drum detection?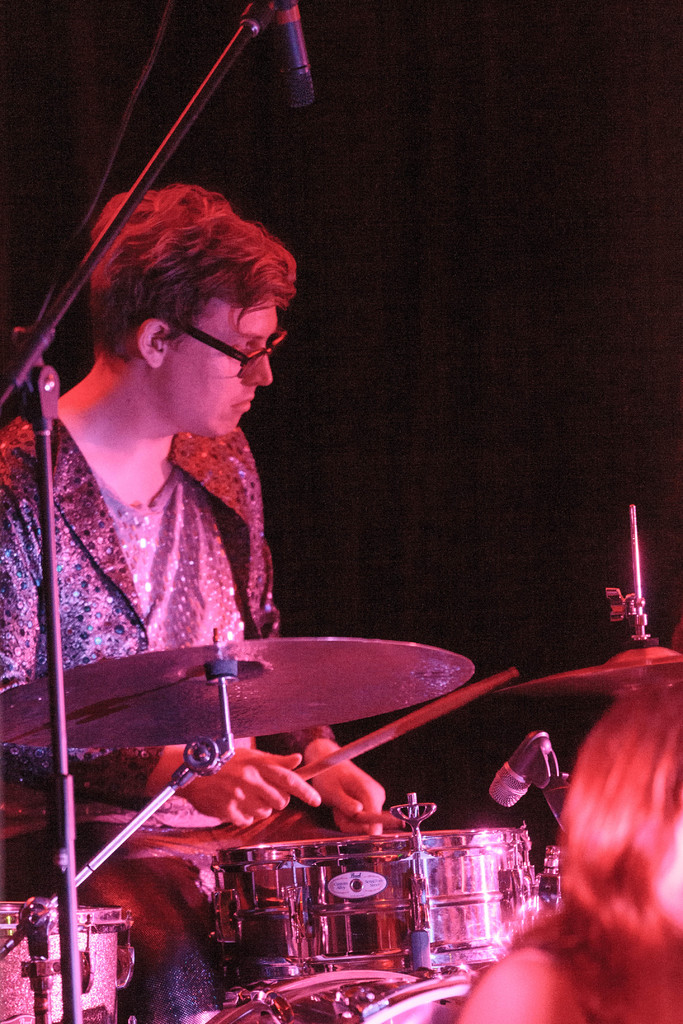
(left=206, top=831, right=535, bottom=988)
